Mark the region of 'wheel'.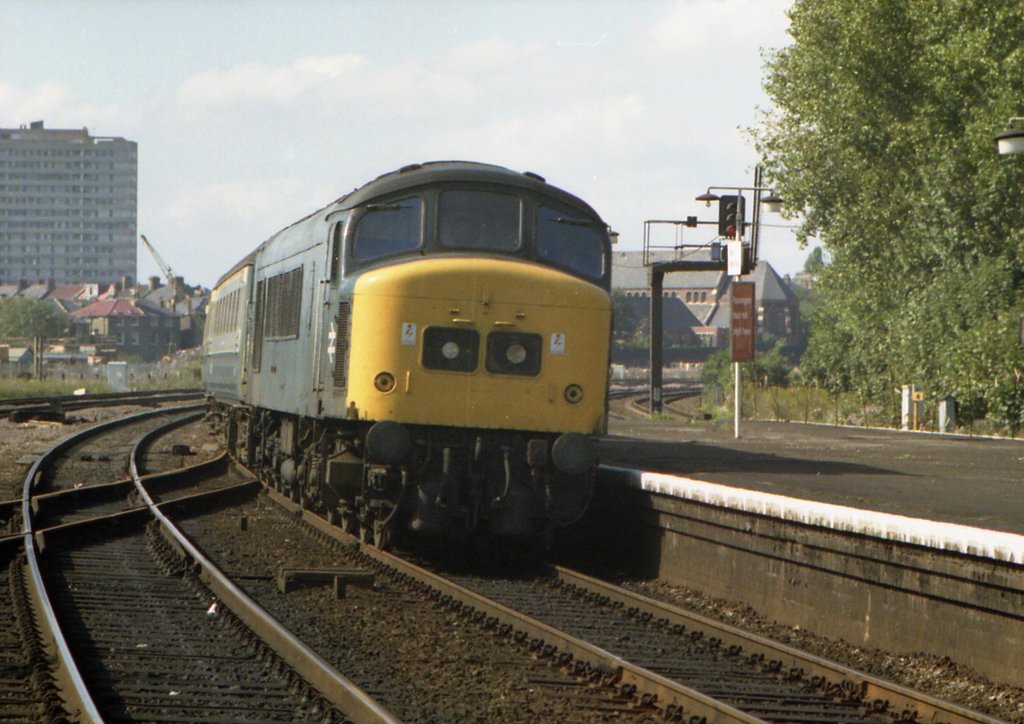
Region: (290, 489, 301, 501).
